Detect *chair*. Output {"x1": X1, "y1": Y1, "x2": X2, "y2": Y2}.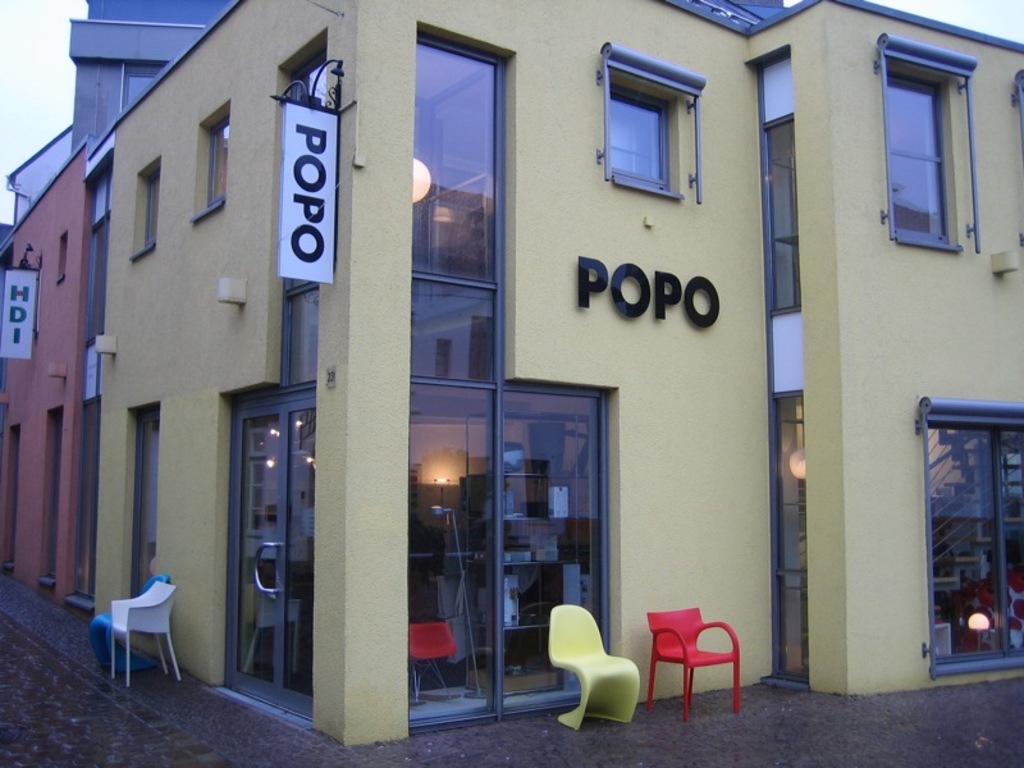
{"x1": 108, "y1": 577, "x2": 184, "y2": 690}.
